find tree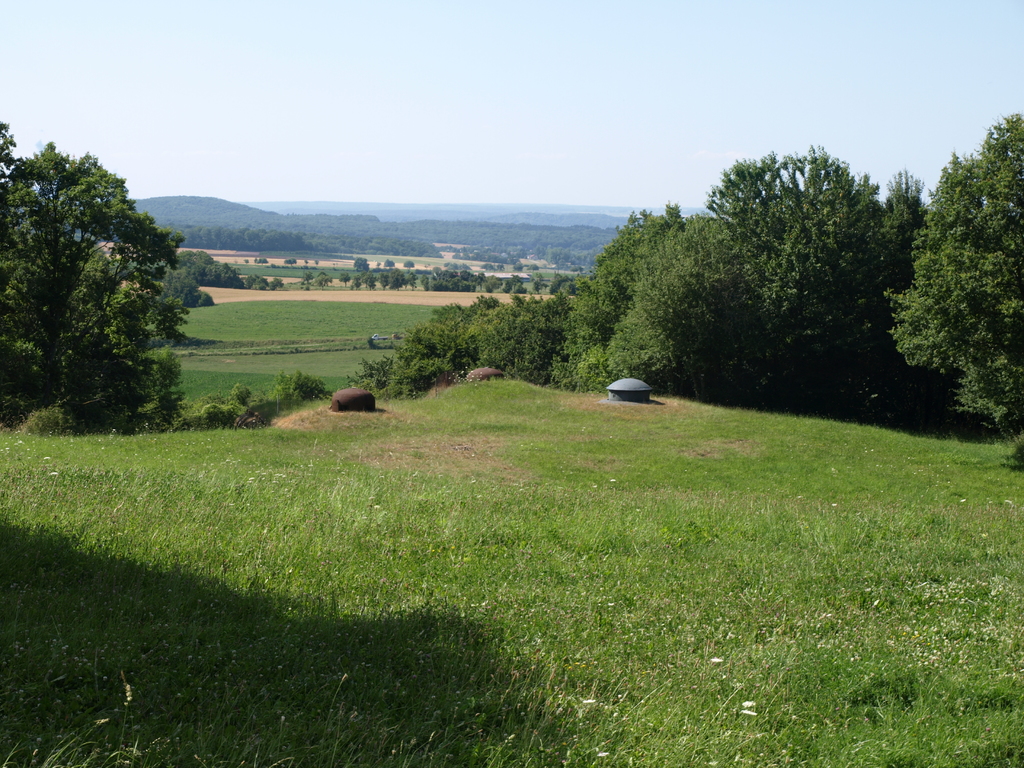
880, 115, 1023, 463
